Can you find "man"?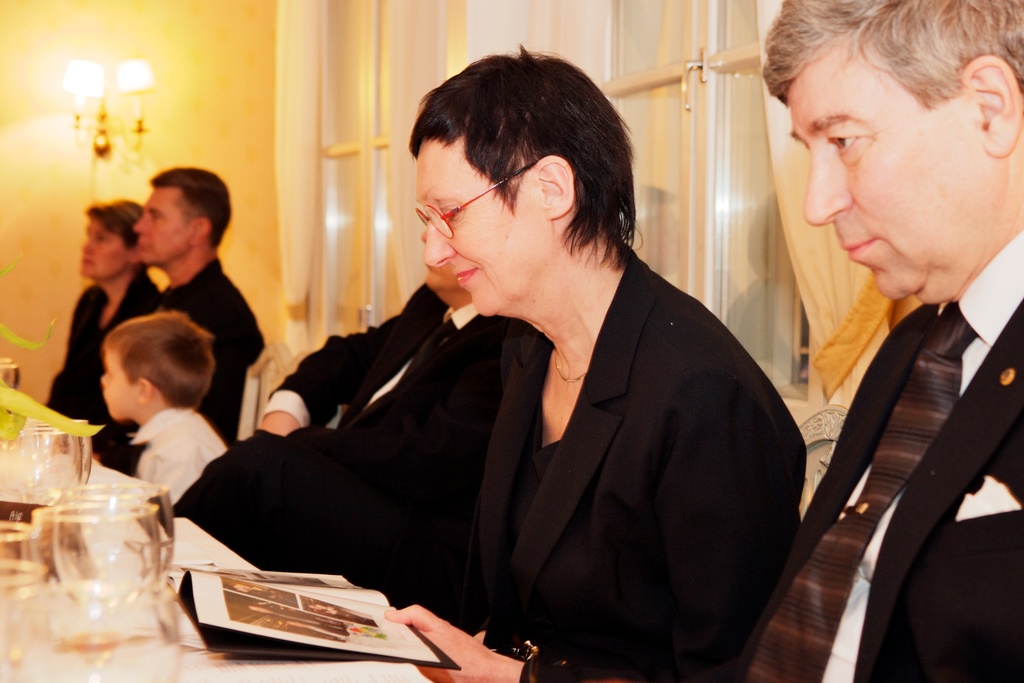
Yes, bounding box: box=[123, 163, 263, 436].
